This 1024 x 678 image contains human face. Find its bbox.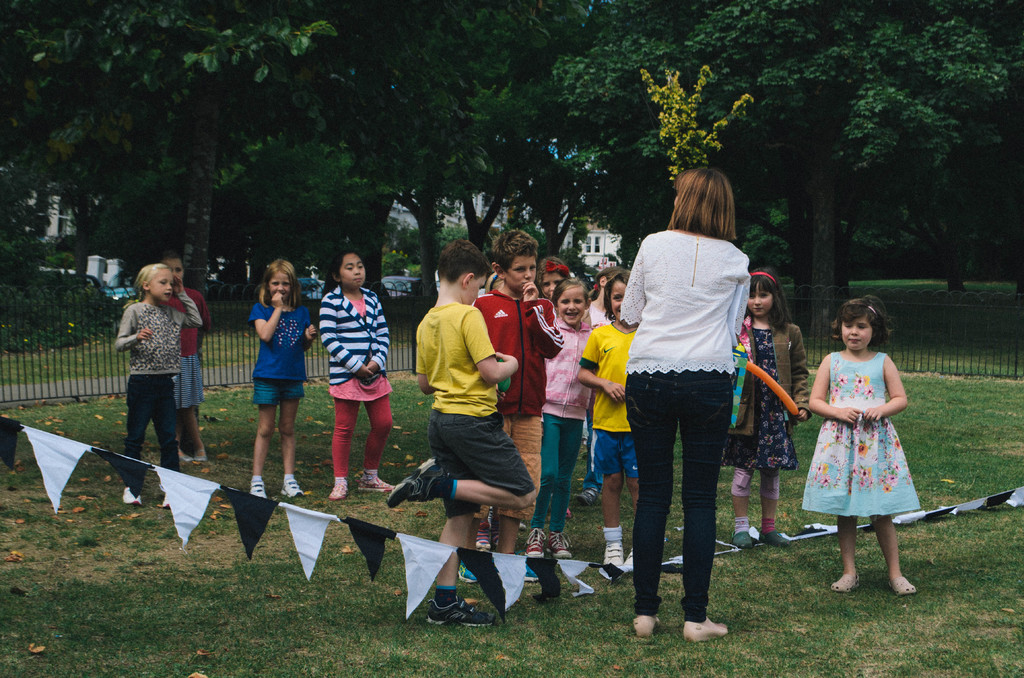
bbox=[340, 254, 365, 288].
